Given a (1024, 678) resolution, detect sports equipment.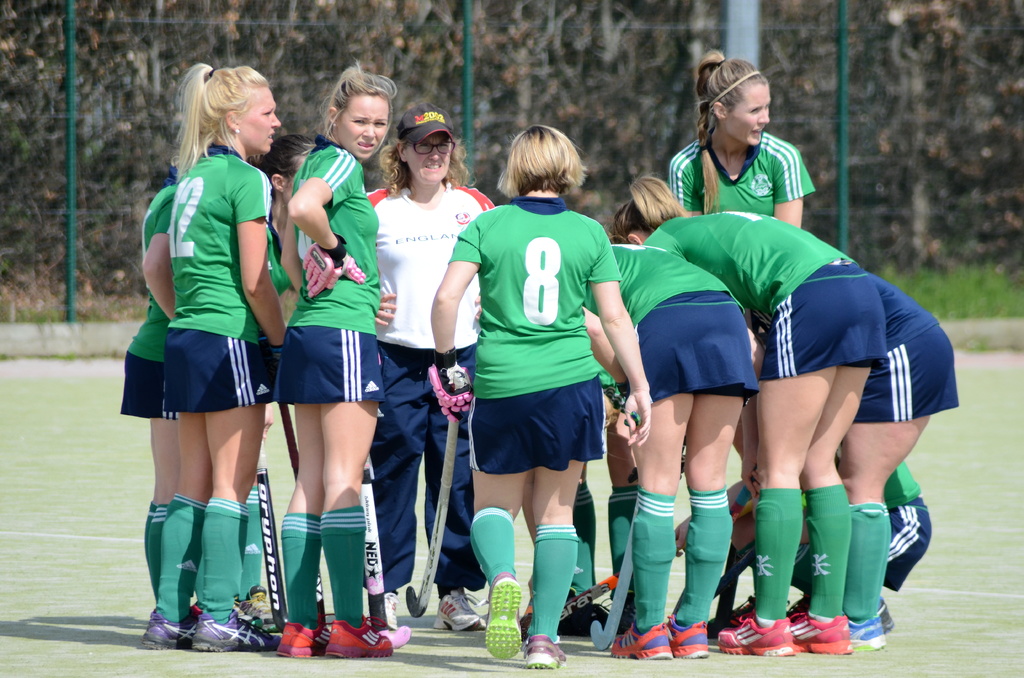
[left=845, top=615, right=884, bottom=648].
